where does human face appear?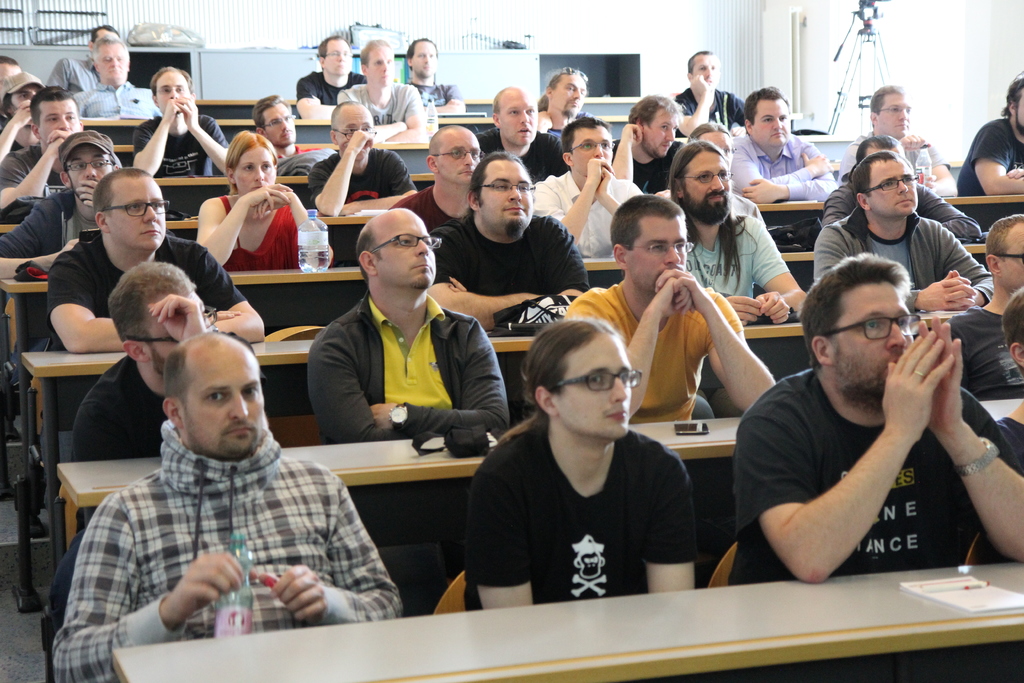
Appears at [left=831, top=284, right=922, bottom=399].
